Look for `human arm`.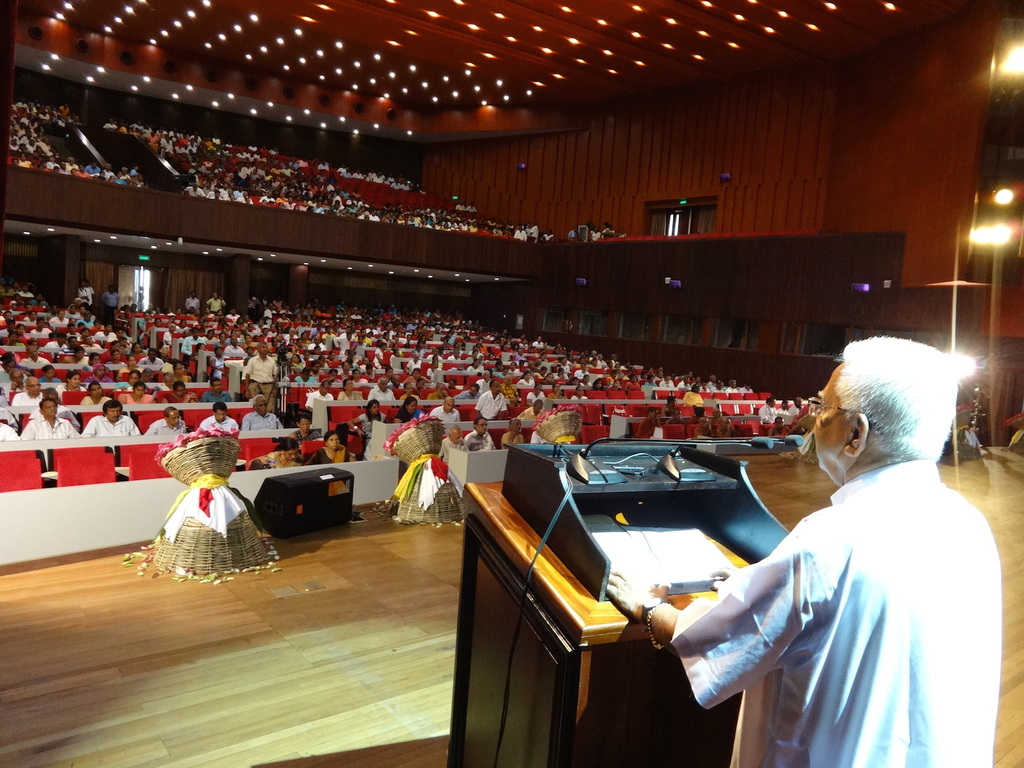
Found: <box>725,388,727,394</box>.
